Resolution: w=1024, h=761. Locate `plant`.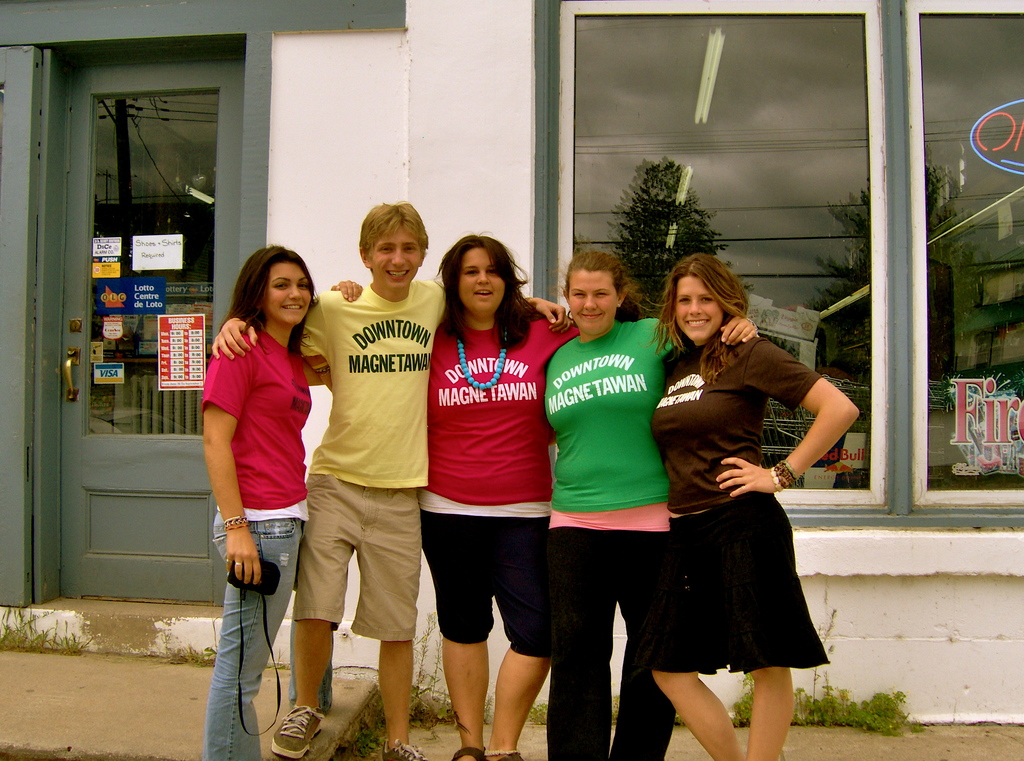
[left=412, top=611, right=438, bottom=698].
